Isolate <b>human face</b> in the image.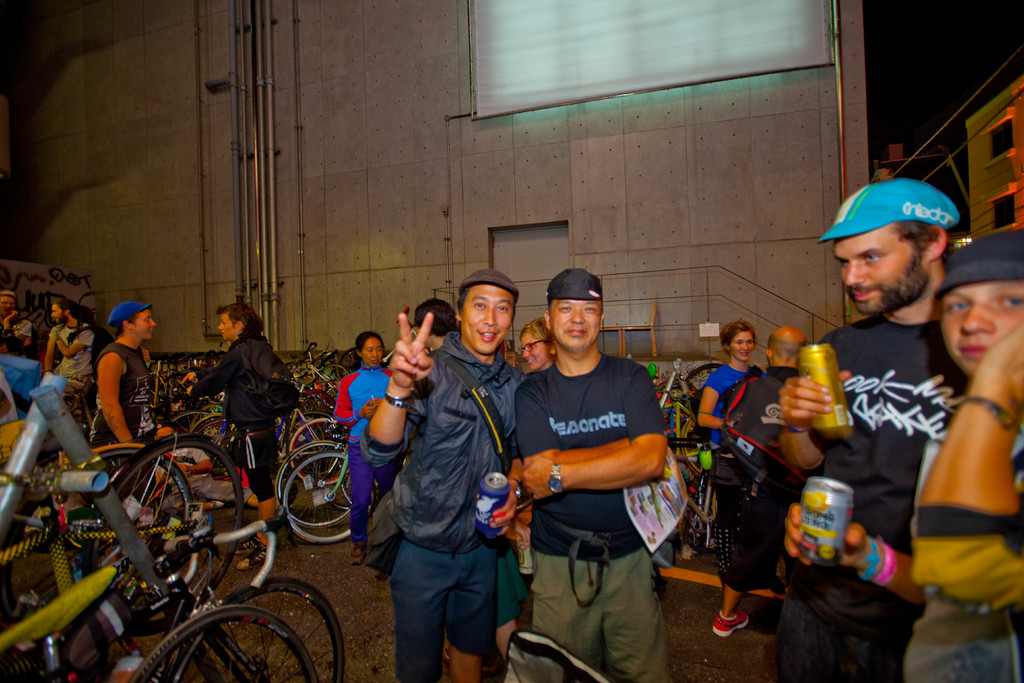
Isolated region: x1=942, y1=283, x2=1023, y2=375.
